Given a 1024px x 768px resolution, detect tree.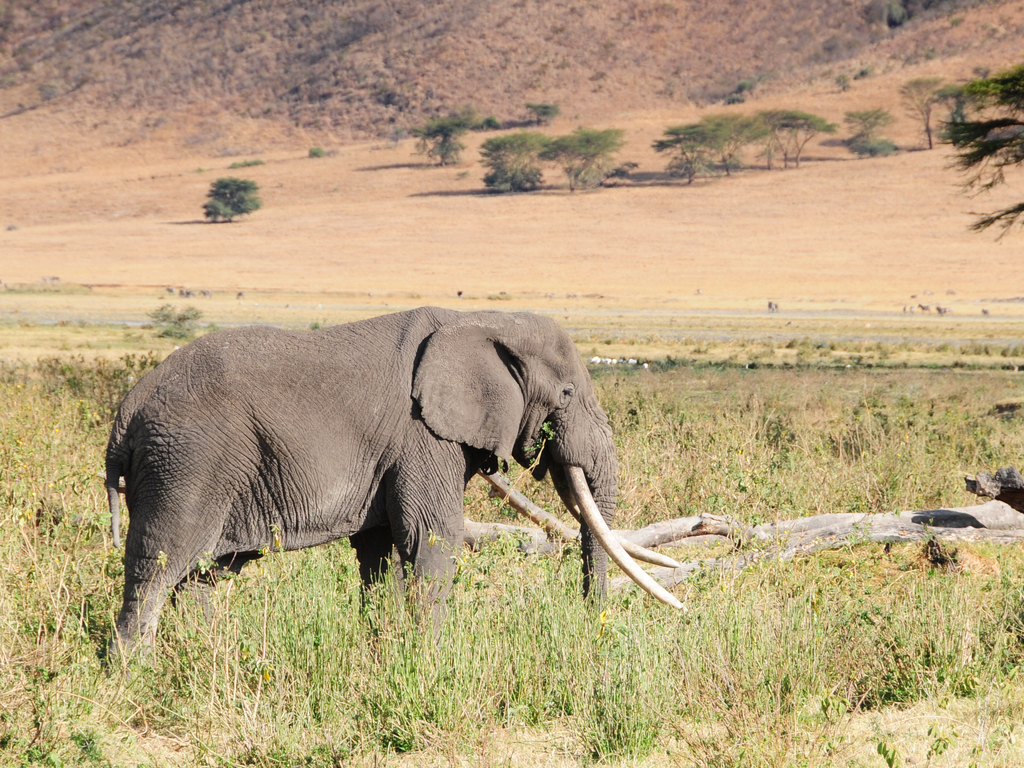
(420, 114, 472, 162).
